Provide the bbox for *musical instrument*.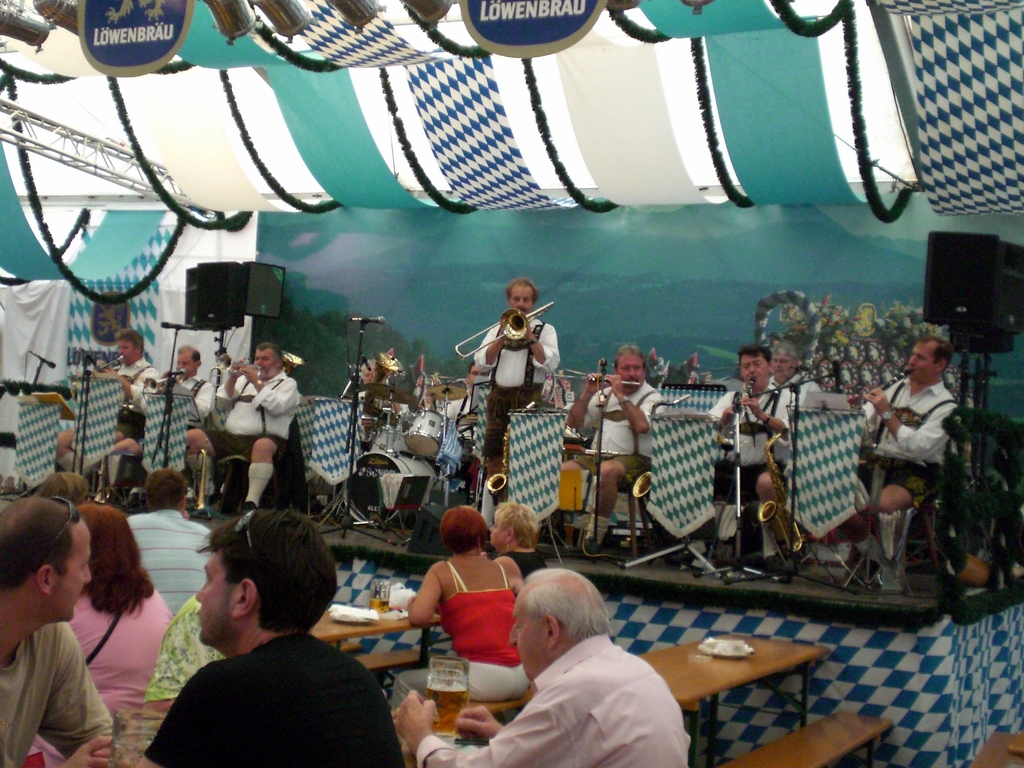
845/367/916/413.
